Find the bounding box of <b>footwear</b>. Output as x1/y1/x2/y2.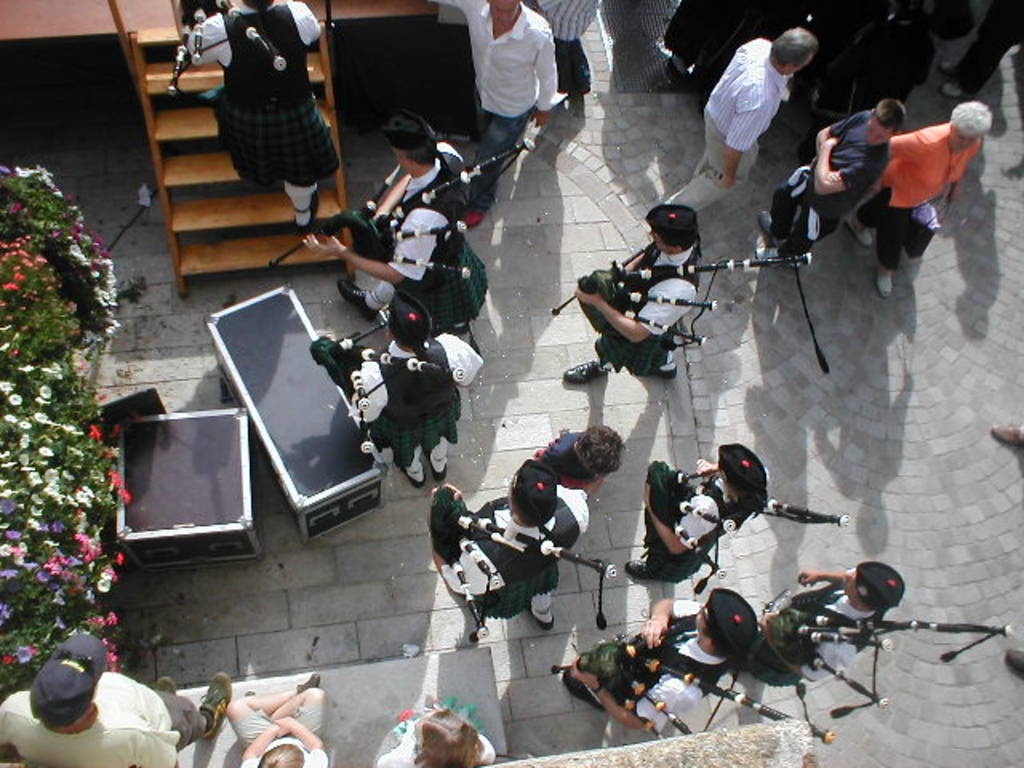
200/674/234/739.
